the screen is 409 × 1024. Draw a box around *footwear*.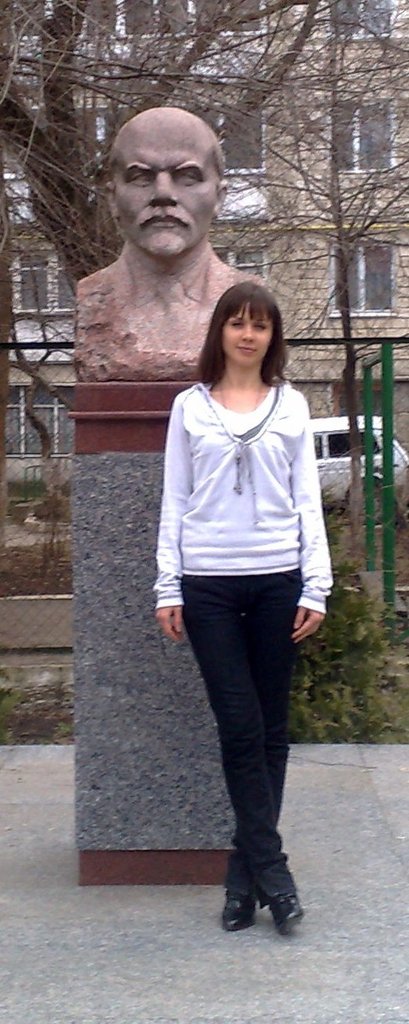
<bbox>219, 879, 257, 932</bbox>.
